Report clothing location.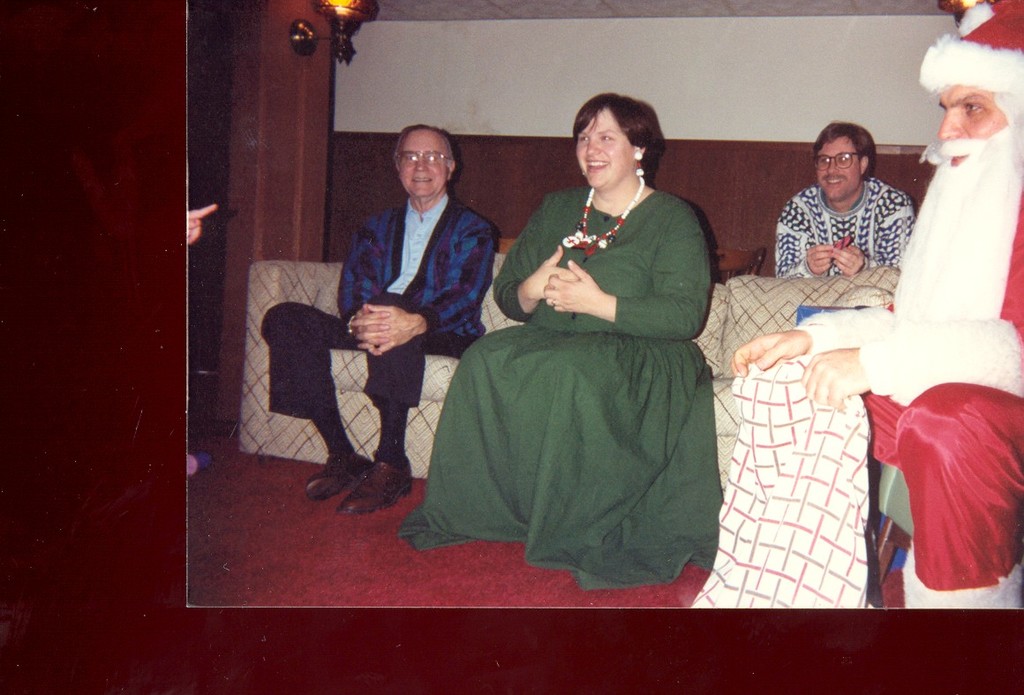
Report: <bbox>257, 189, 498, 423</bbox>.
